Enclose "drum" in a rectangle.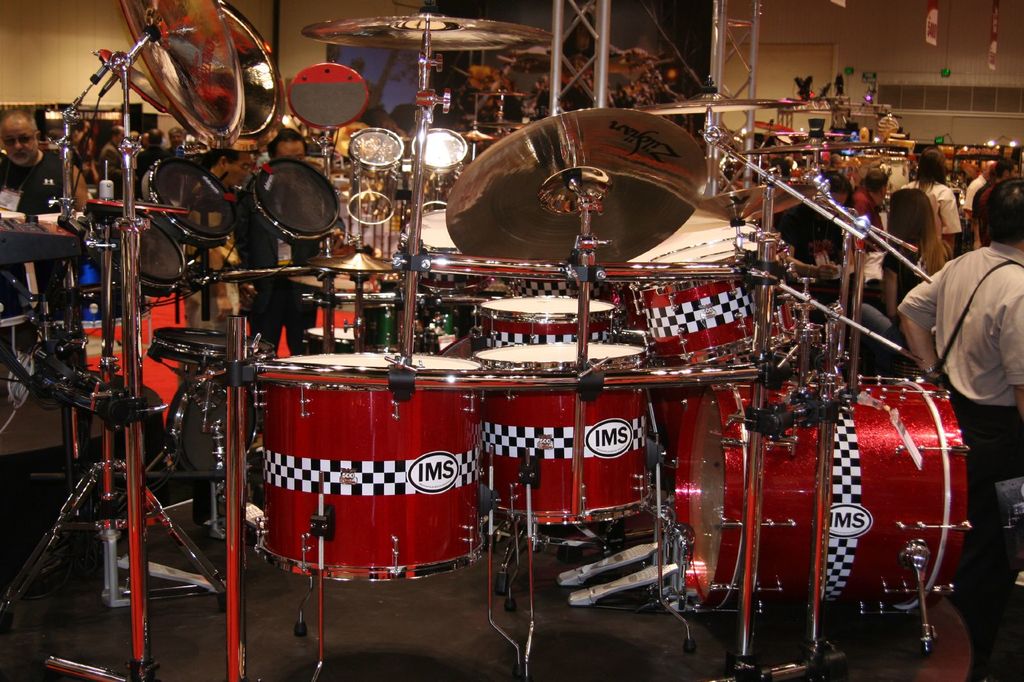
x1=934, y1=143, x2=958, y2=172.
